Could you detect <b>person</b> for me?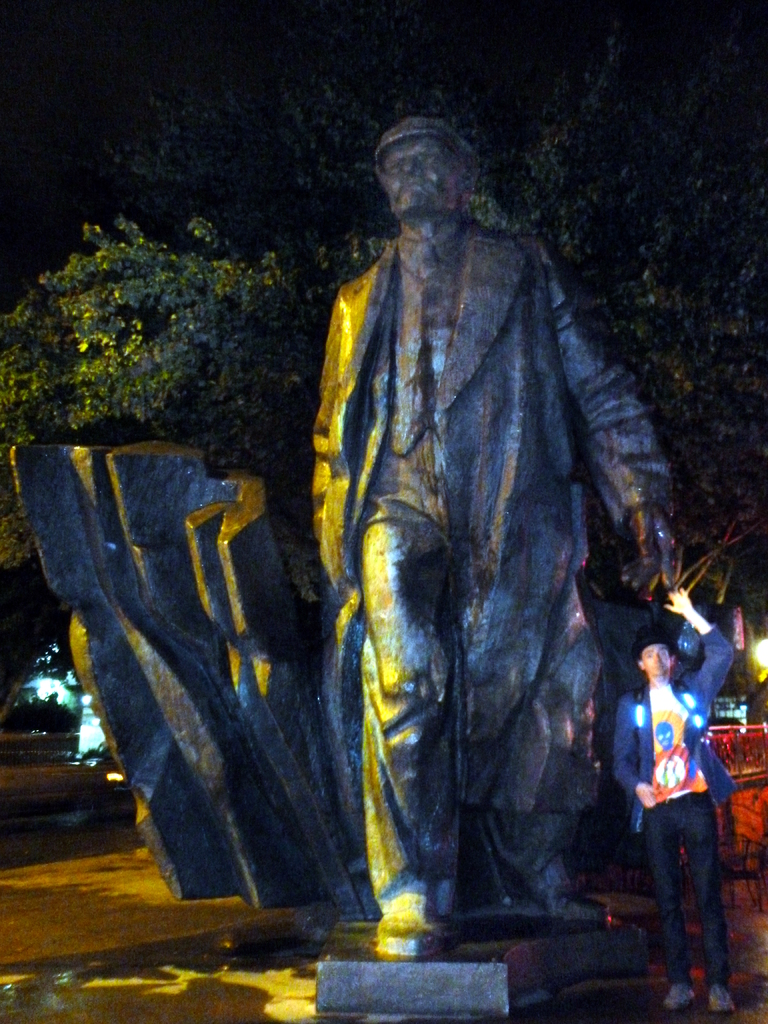
Detection result: locate(311, 118, 675, 956).
